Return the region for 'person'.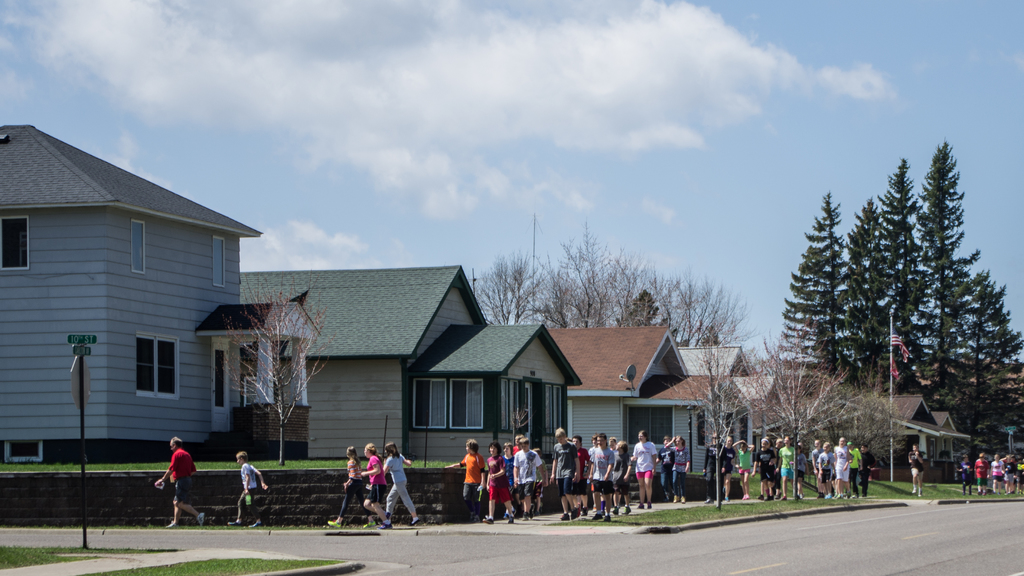
<region>231, 452, 266, 530</region>.
